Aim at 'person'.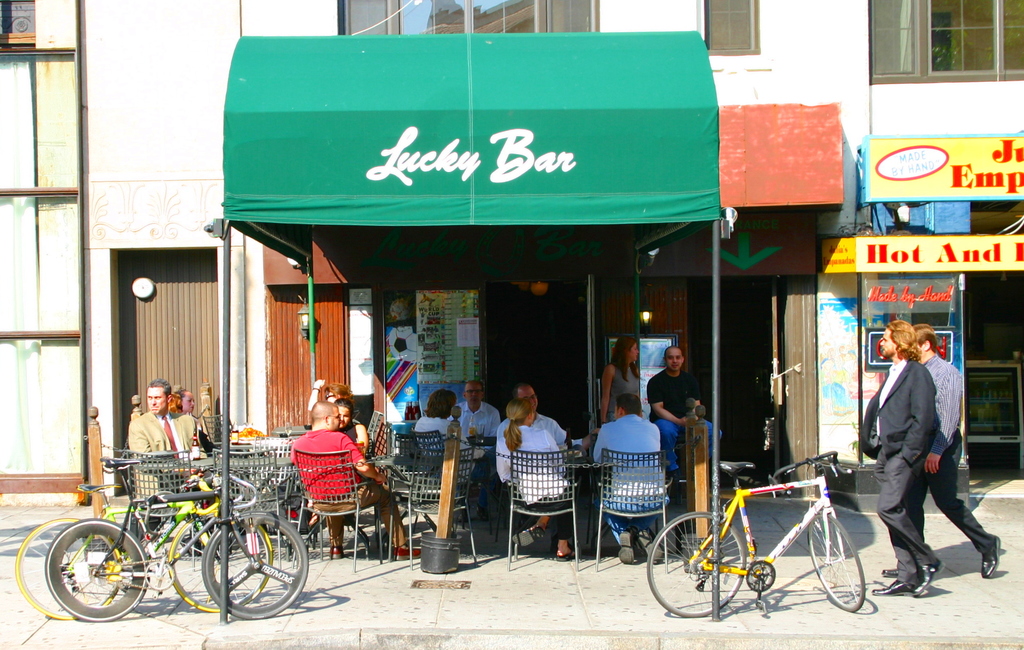
Aimed at 413,392,488,485.
